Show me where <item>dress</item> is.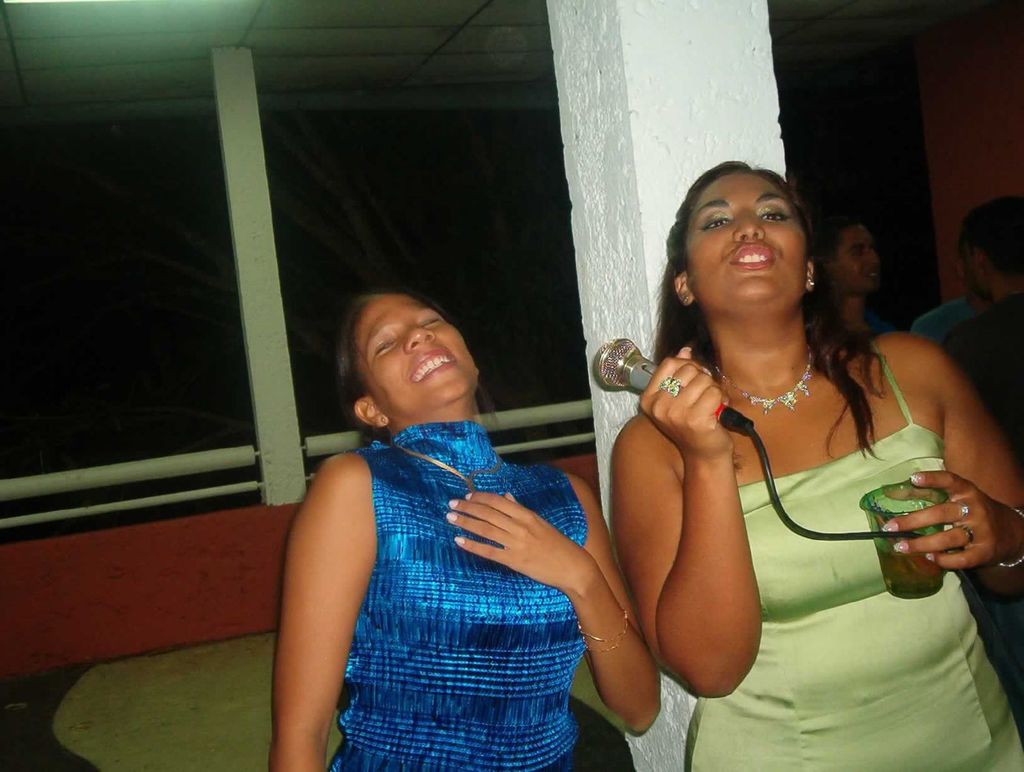
<item>dress</item> is at 680 342 1023 771.
